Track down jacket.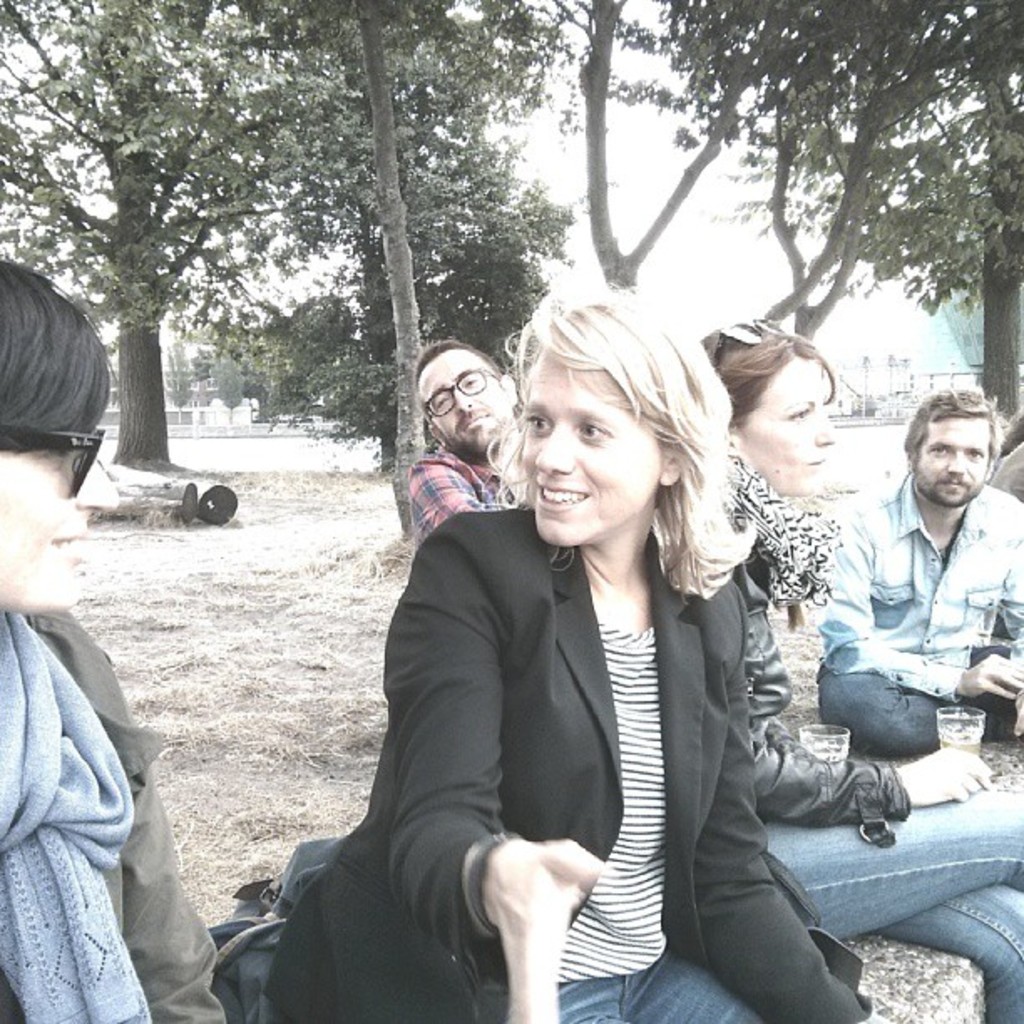
Tracked to region(437, 453, 766, 991).
